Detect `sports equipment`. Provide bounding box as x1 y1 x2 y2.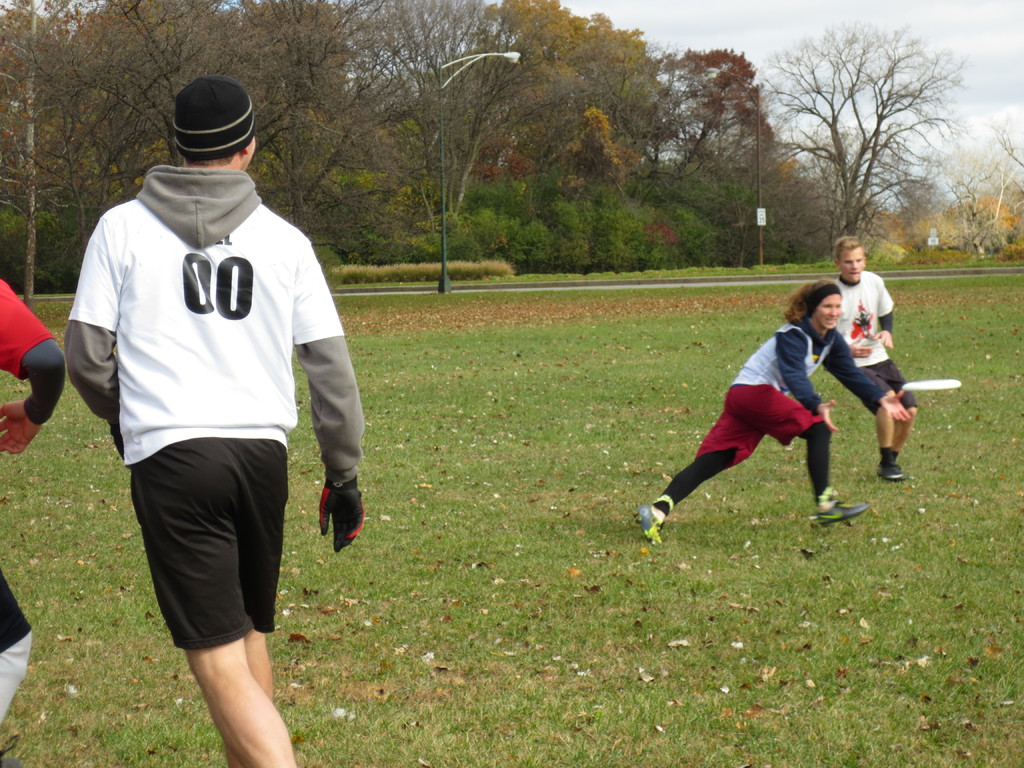
636 502 666 548.
